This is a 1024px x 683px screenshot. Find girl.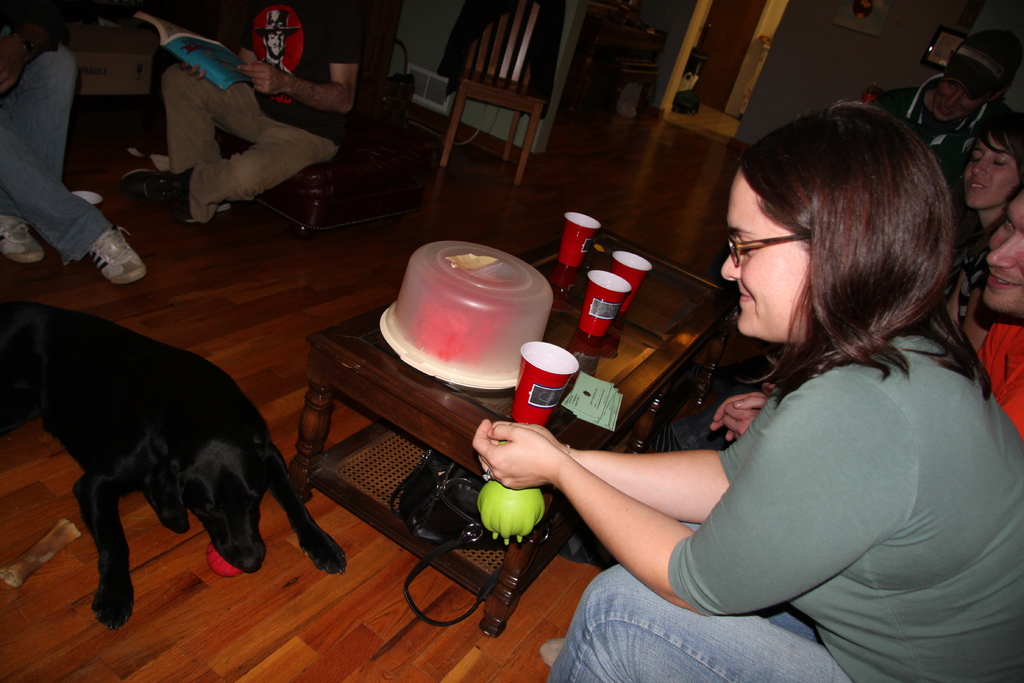
Bounding box: [946,102,1023,334].
